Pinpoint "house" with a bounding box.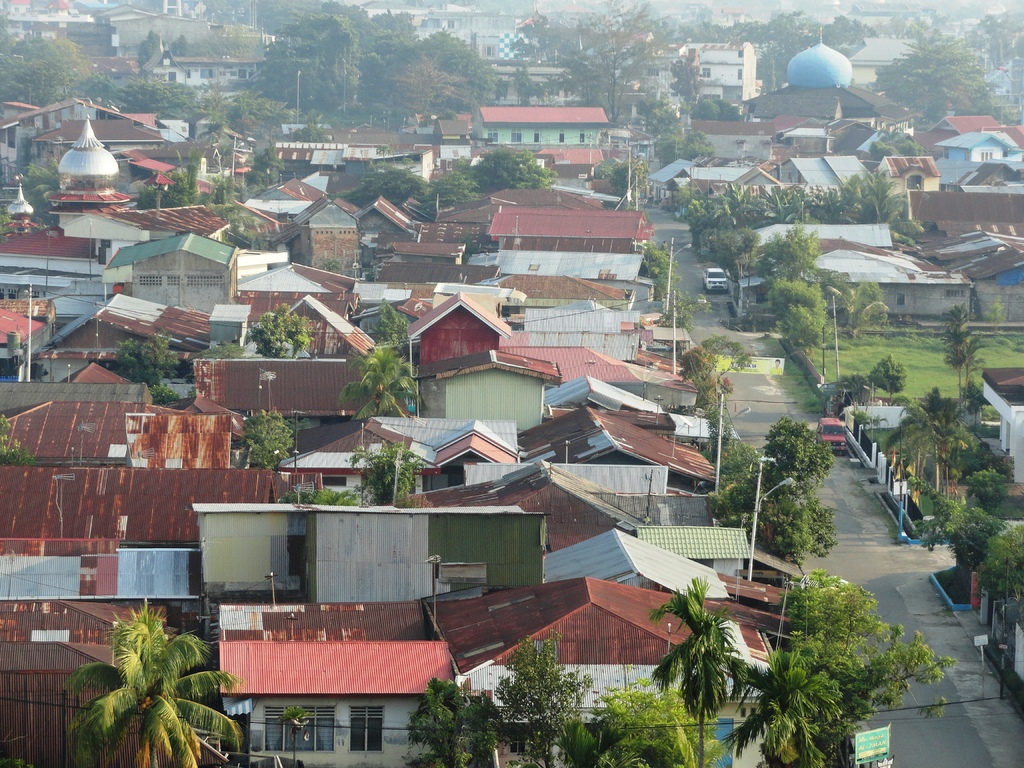
(270, 116, 467, 194).
